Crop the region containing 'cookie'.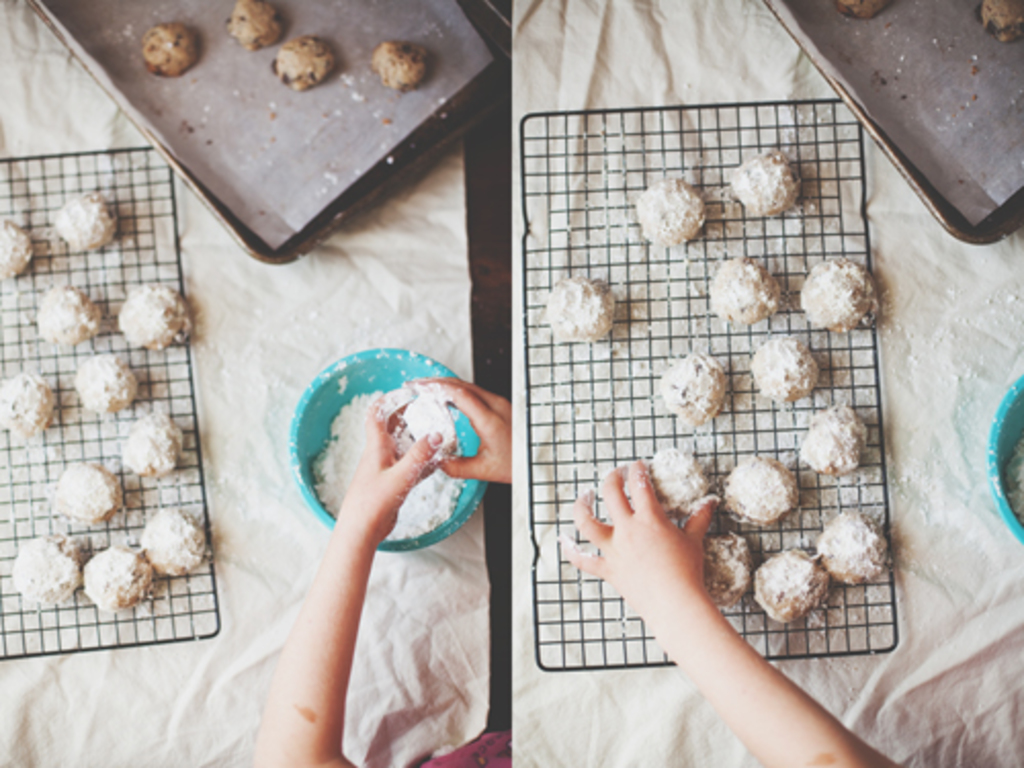
Crop region: pyautogui.locateOnScreen(653, 350, 727, 428).
